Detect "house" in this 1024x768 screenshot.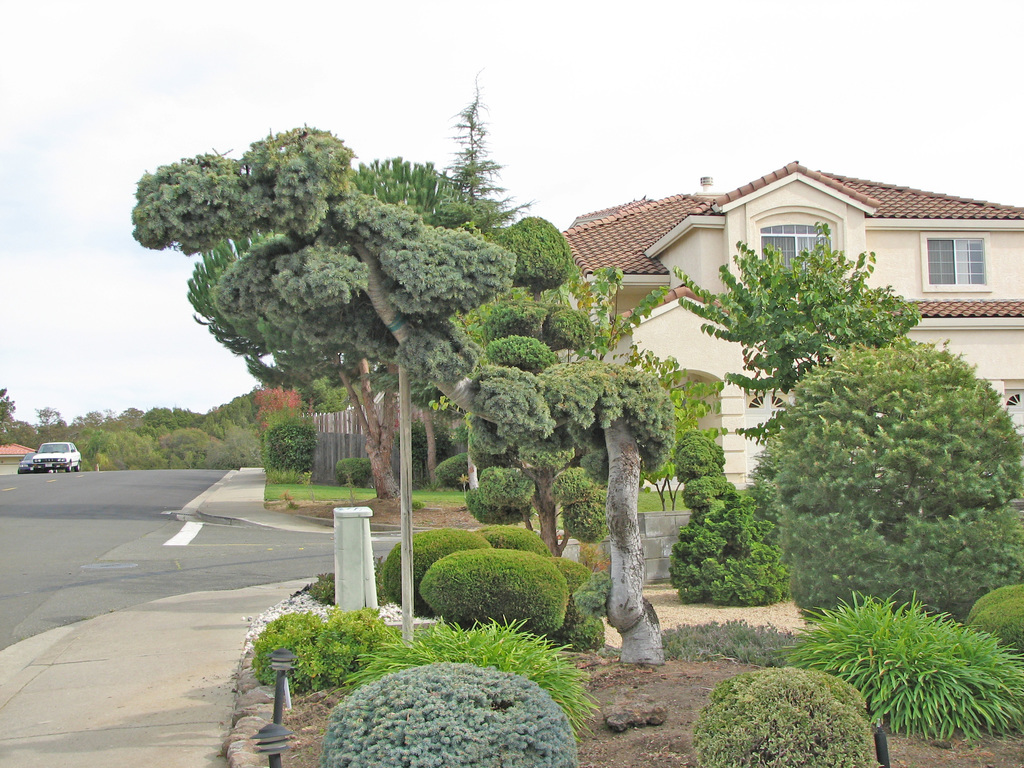
Detection: l=561, t=192, r=724, b=330.
